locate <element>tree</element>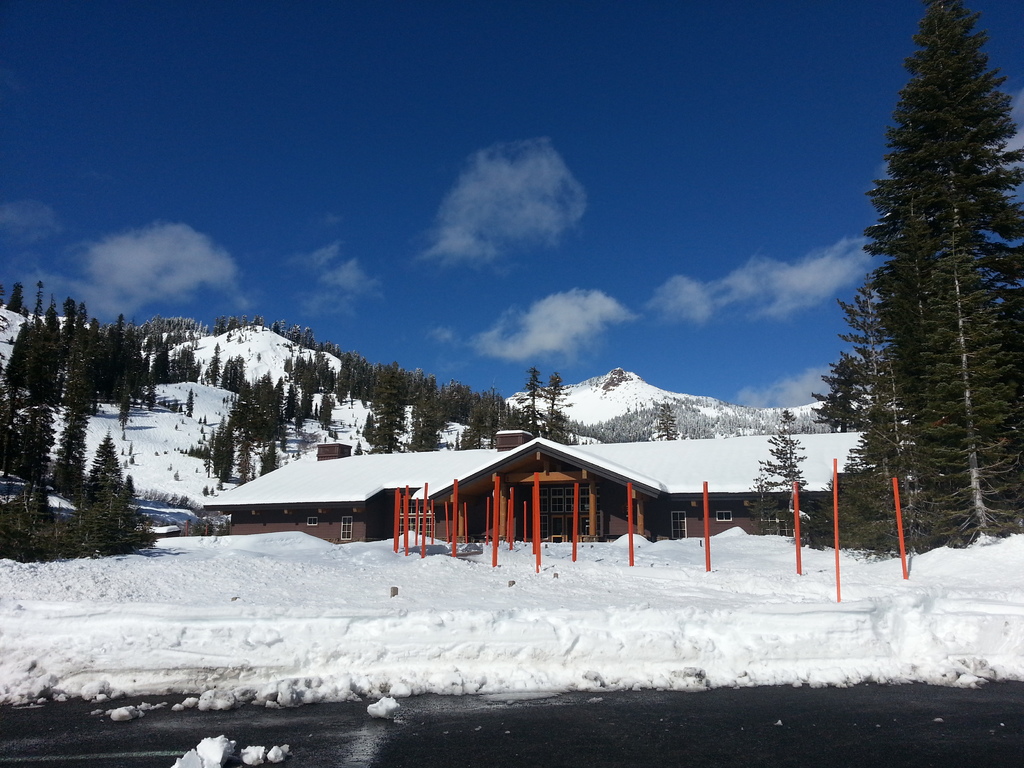
(174,344,203,384)
